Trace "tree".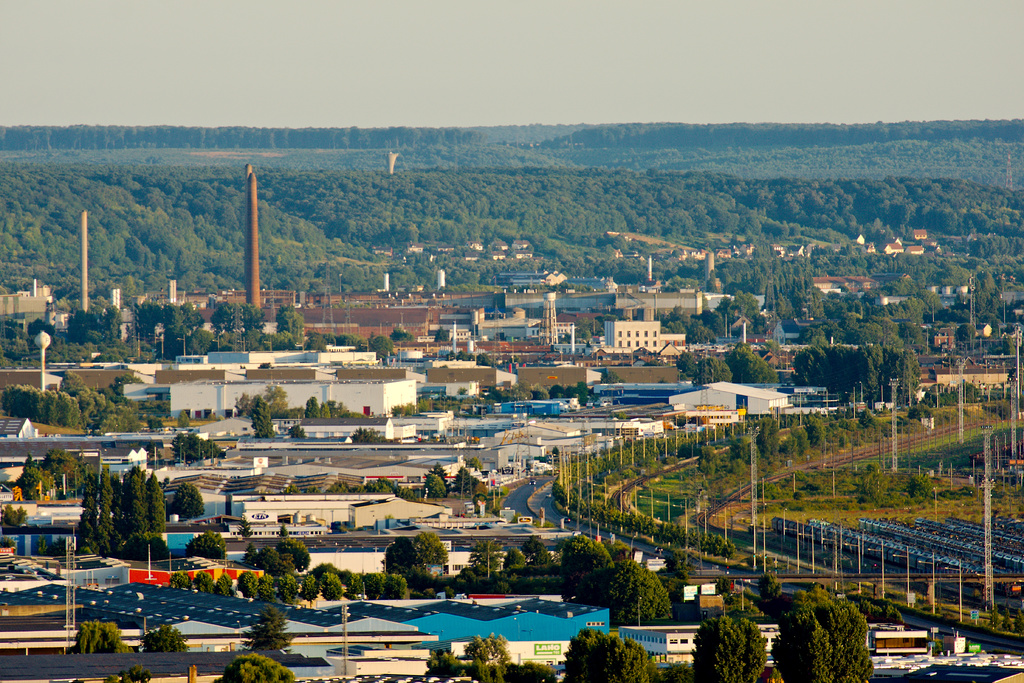
Traced to select_region(170, 483, 207, 521).
